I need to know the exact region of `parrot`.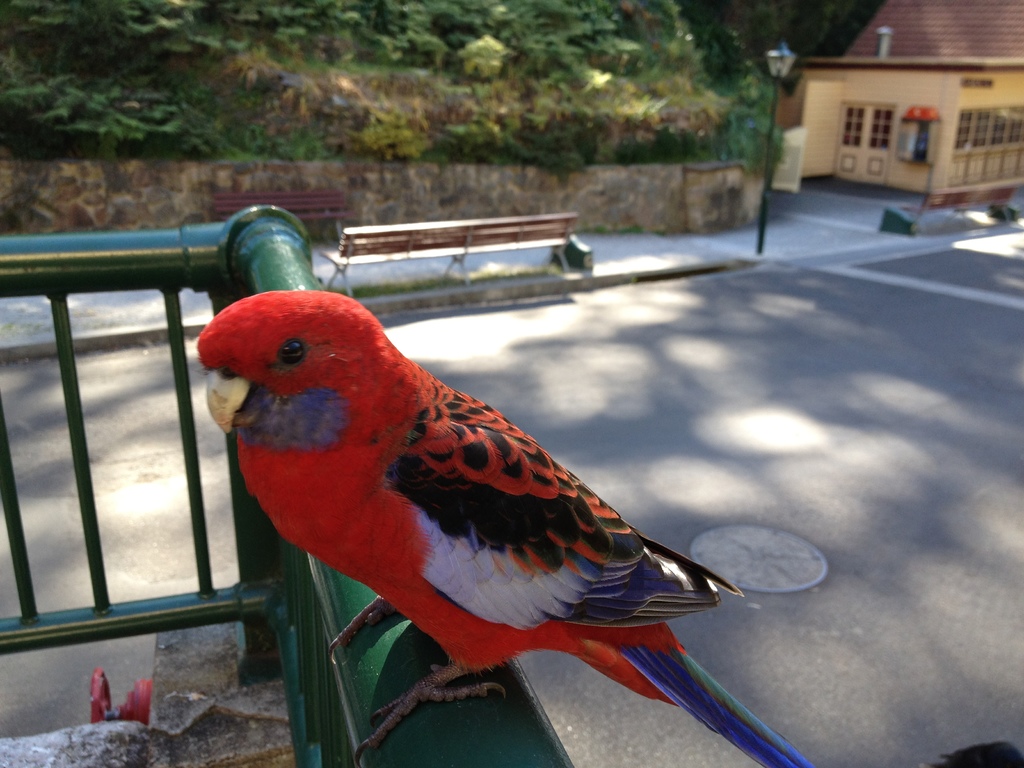
Region: 198:287:815:767.
